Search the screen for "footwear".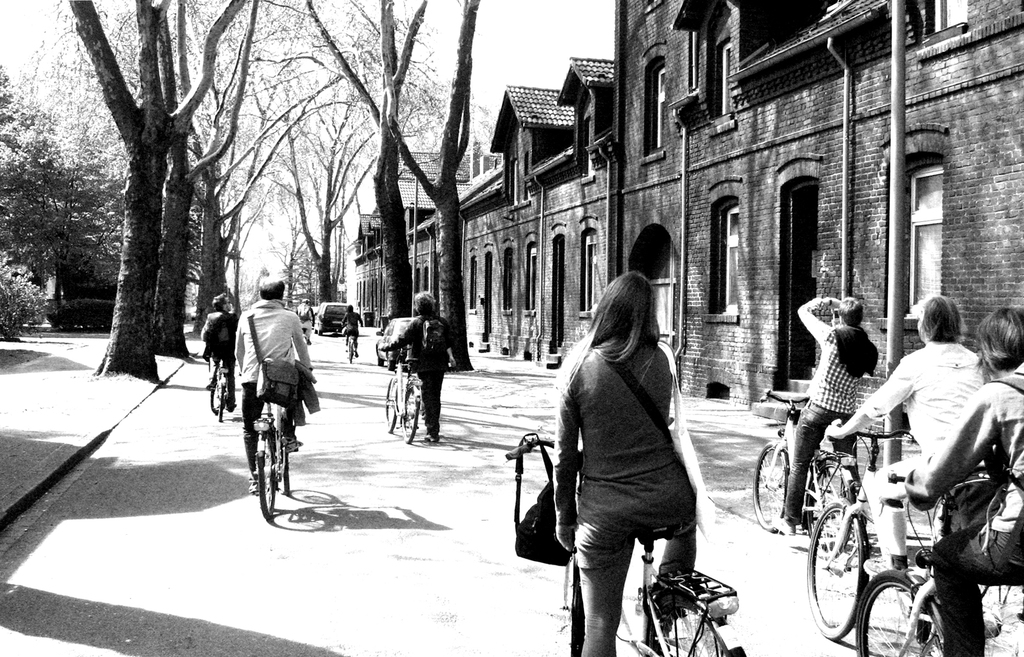
Found at region(862, 546, 911, 590).
